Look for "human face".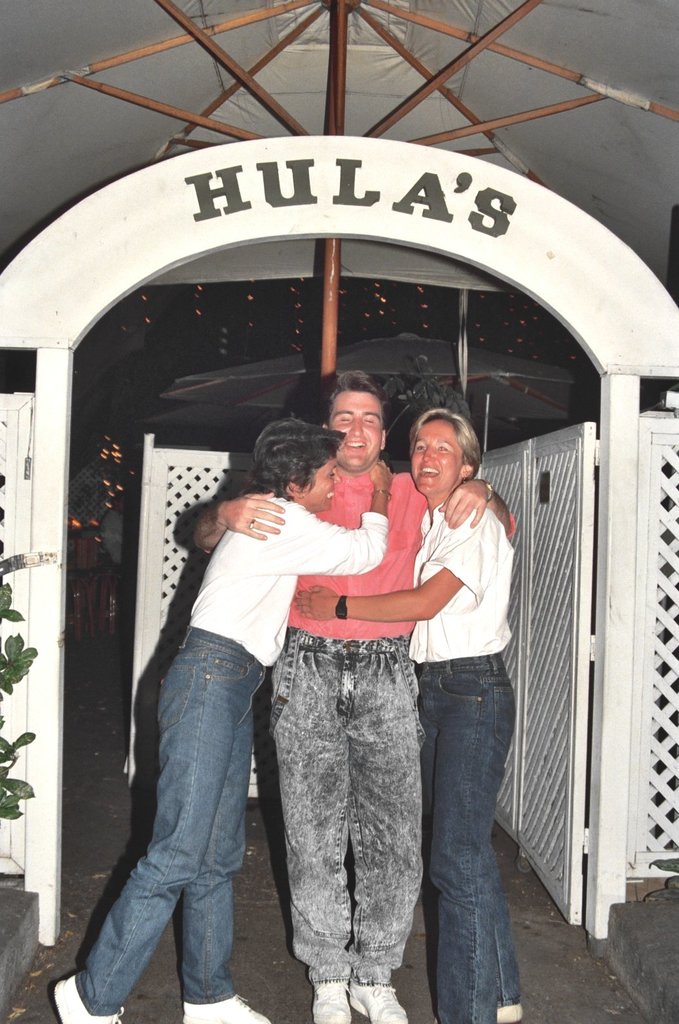
Found: <box>418,414,469,495</box>.
